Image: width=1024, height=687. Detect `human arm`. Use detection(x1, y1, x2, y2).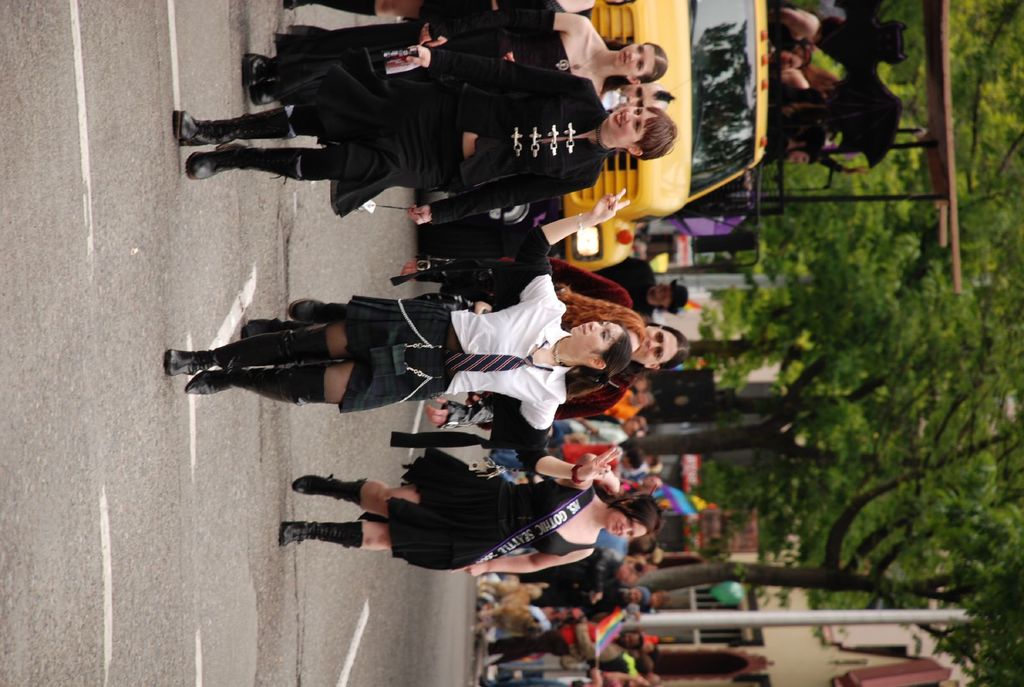
detection(401, 162, 600, 237).
